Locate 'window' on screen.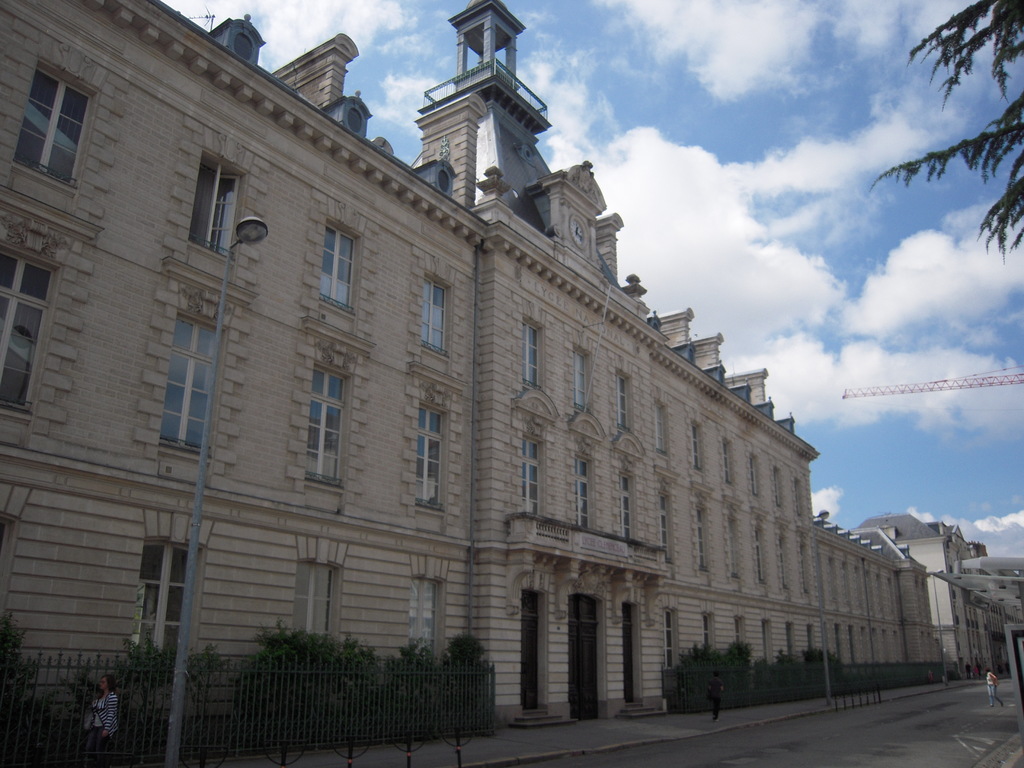
On screen at box=[731, 616, 743, 652].
